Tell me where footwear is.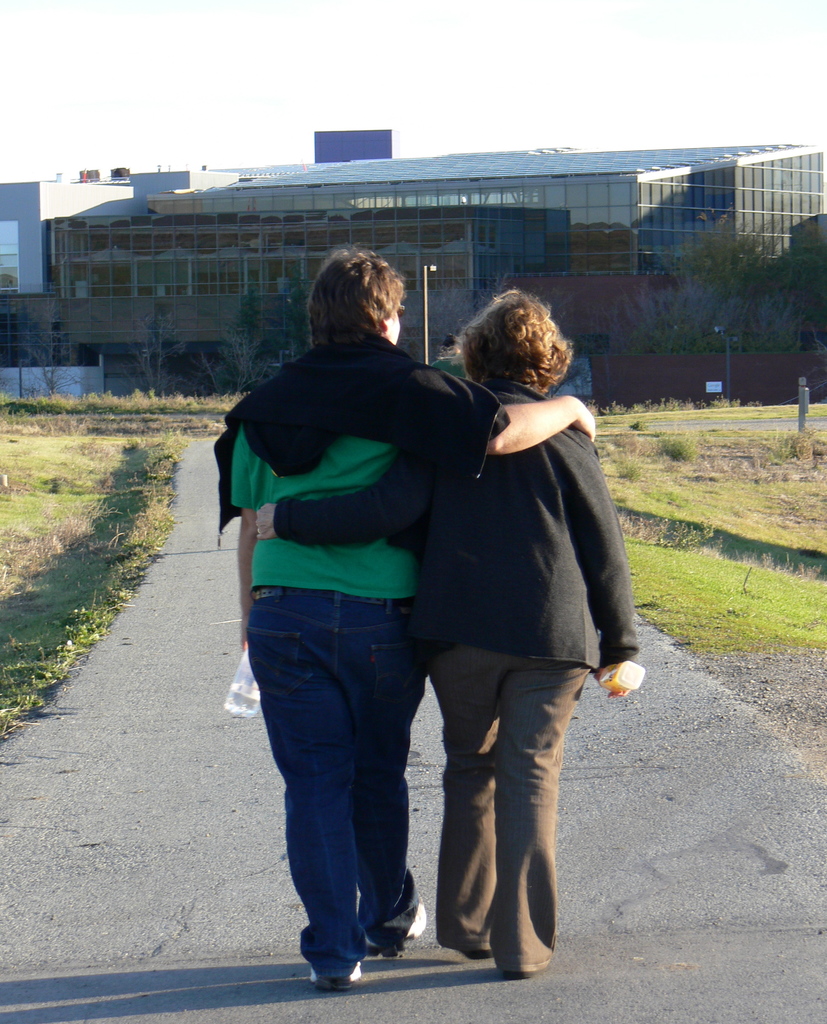
footwear is at bbox=[368, 903, 427, 964].
